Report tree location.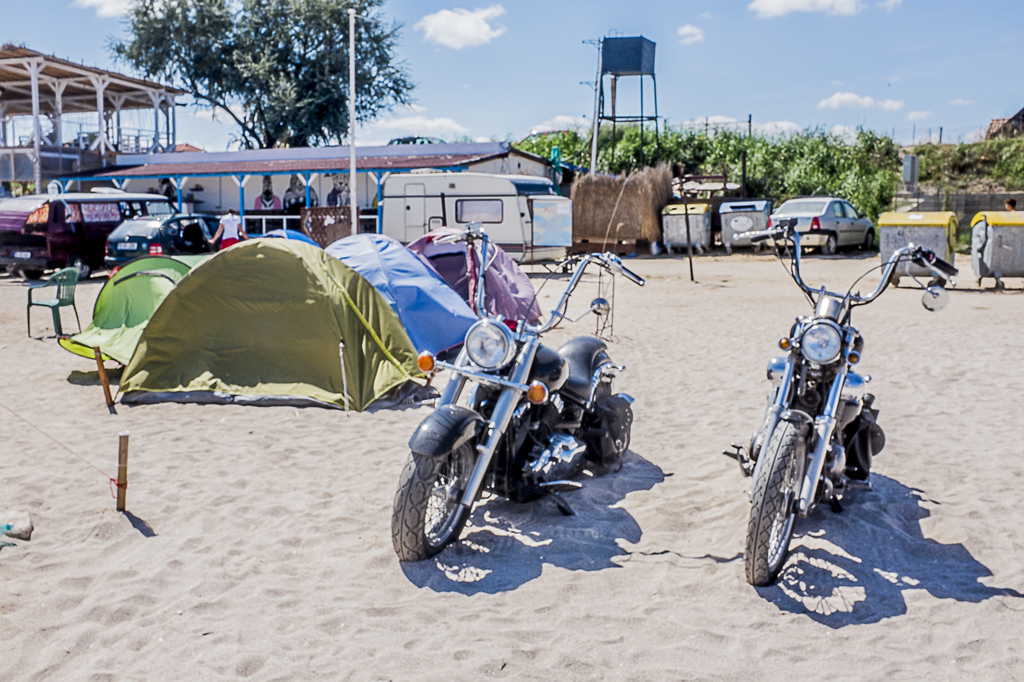
Report: 78,19,456,131.
